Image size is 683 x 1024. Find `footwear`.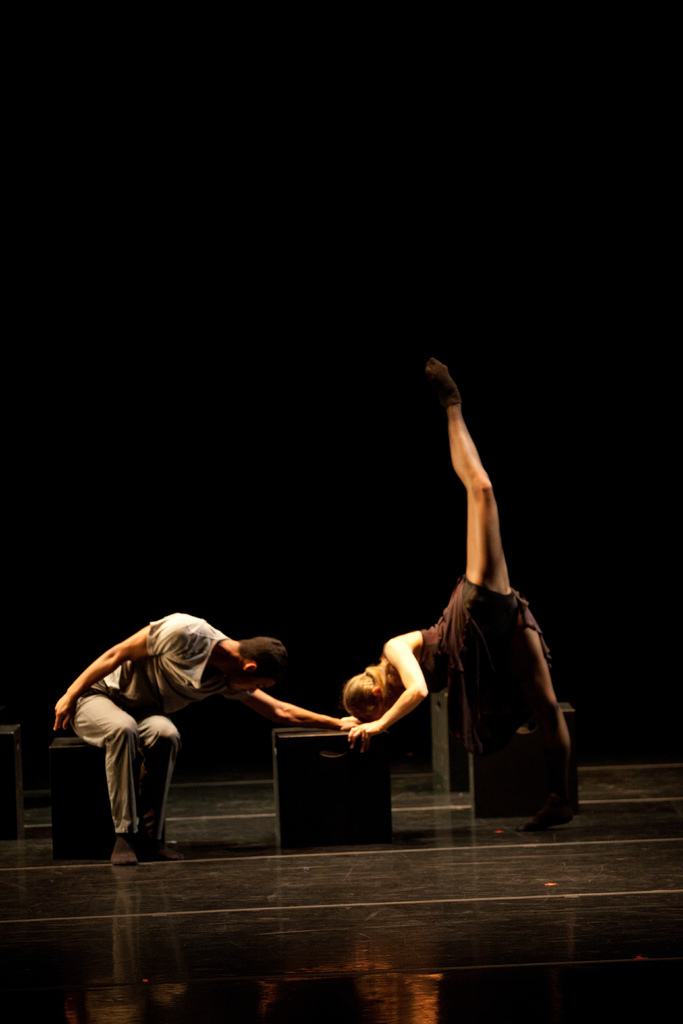
[425, 354, 464, 408].
